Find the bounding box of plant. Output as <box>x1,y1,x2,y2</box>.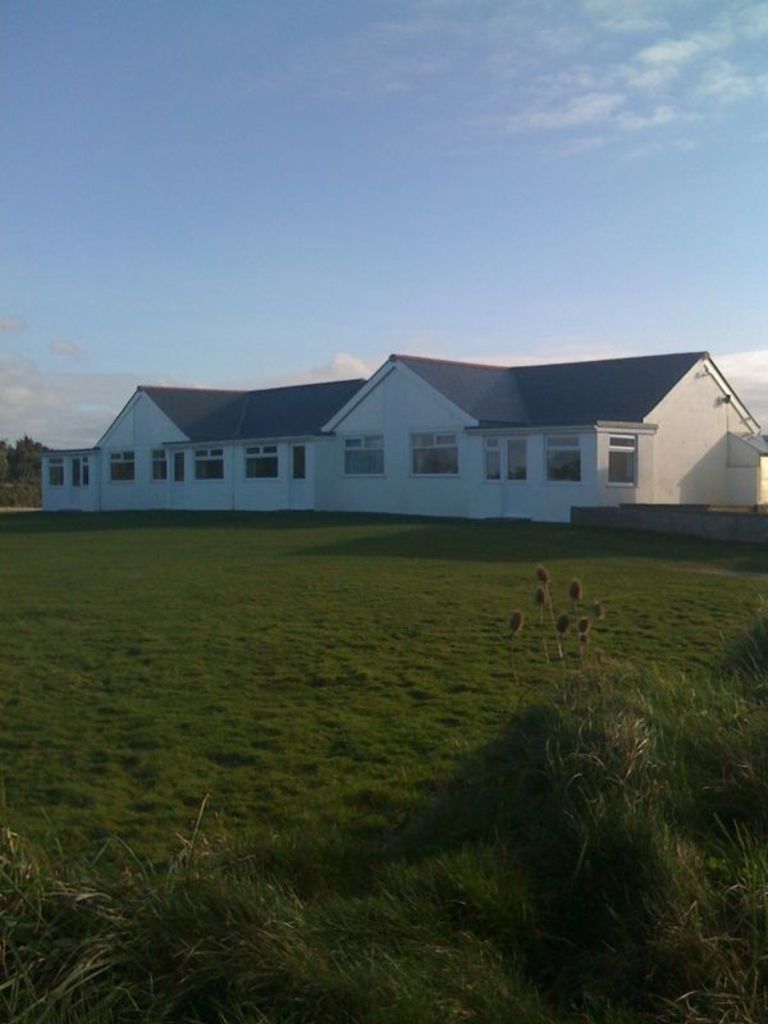
<box>430,644,767,822</box>.
